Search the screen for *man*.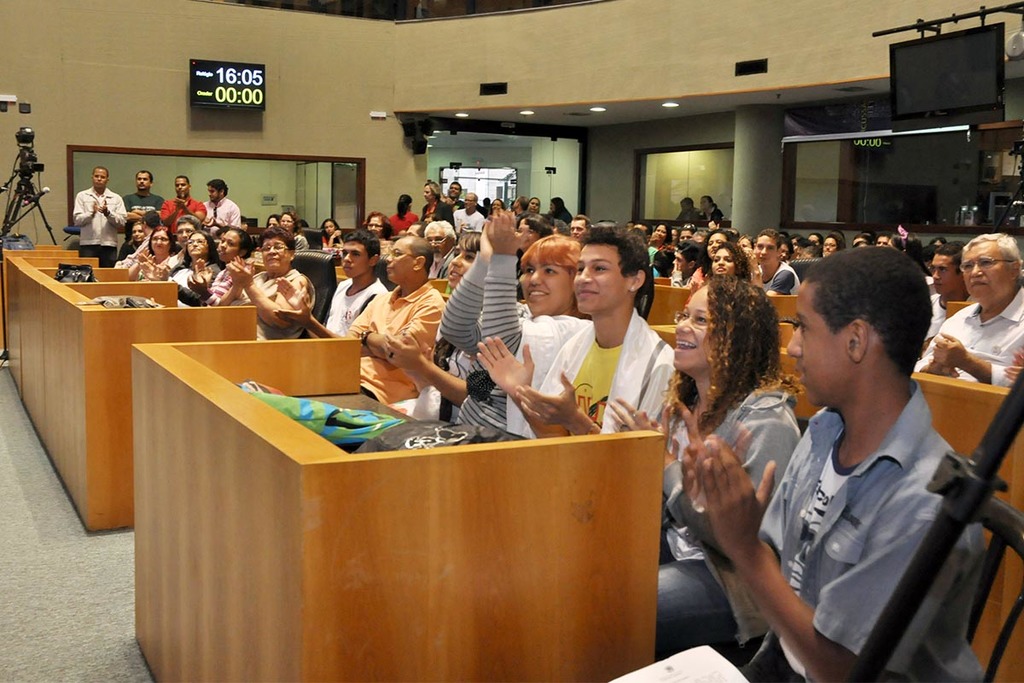
Found at crop(719, 229, 993, 682).
